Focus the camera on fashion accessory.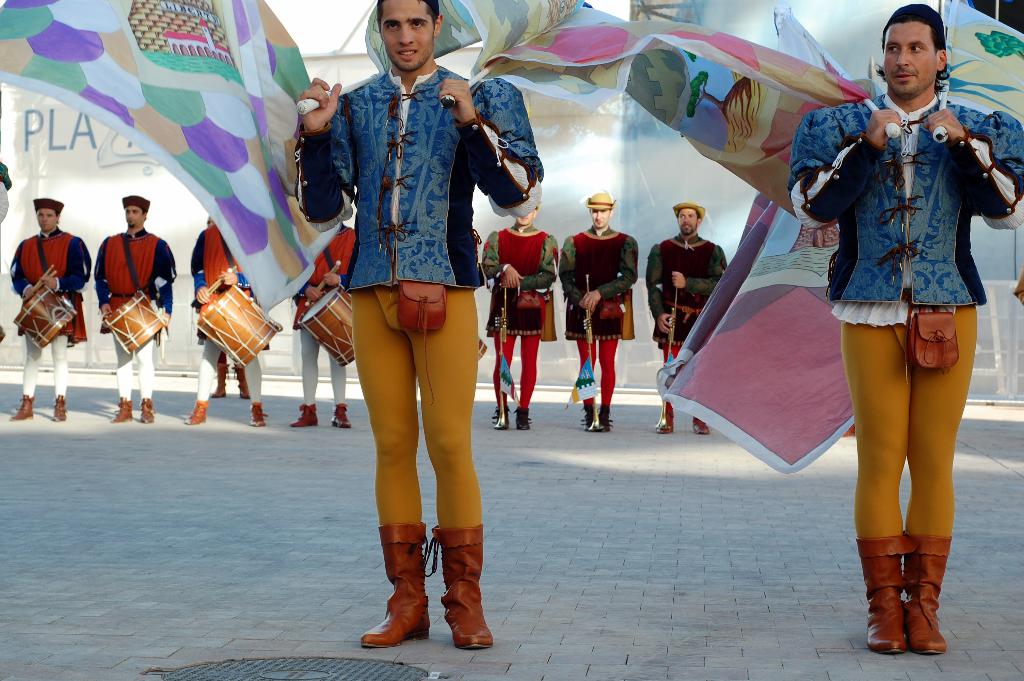
Focus region: {"x1": 904, "y1": 311, "x2": 961, "y2": 377}.
